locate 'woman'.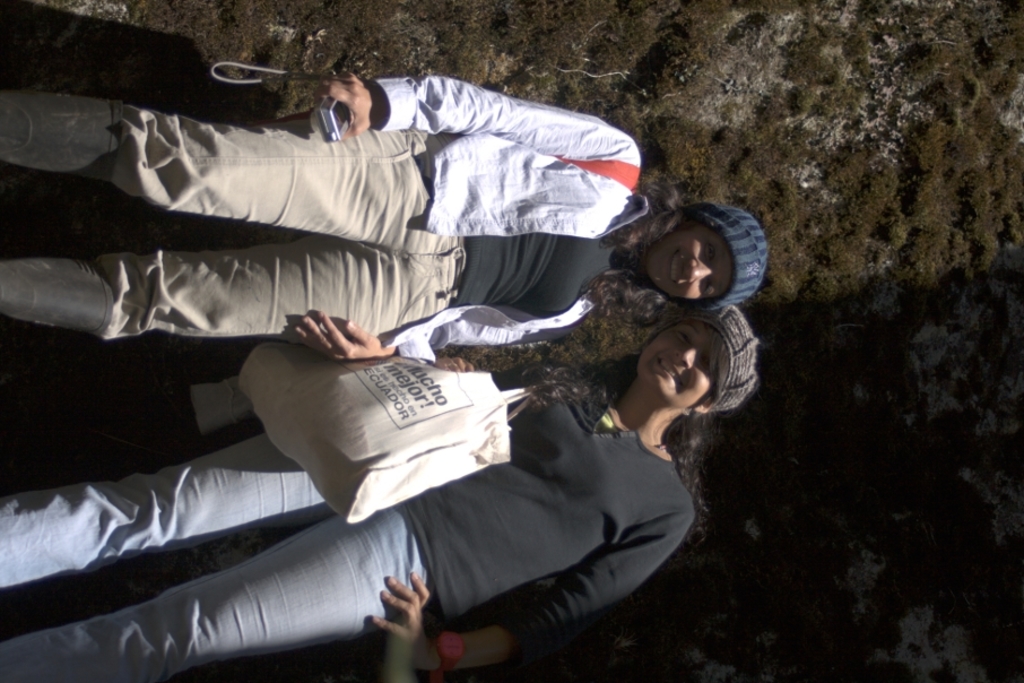
Bounding box: region(0, 61, 771, 364).
